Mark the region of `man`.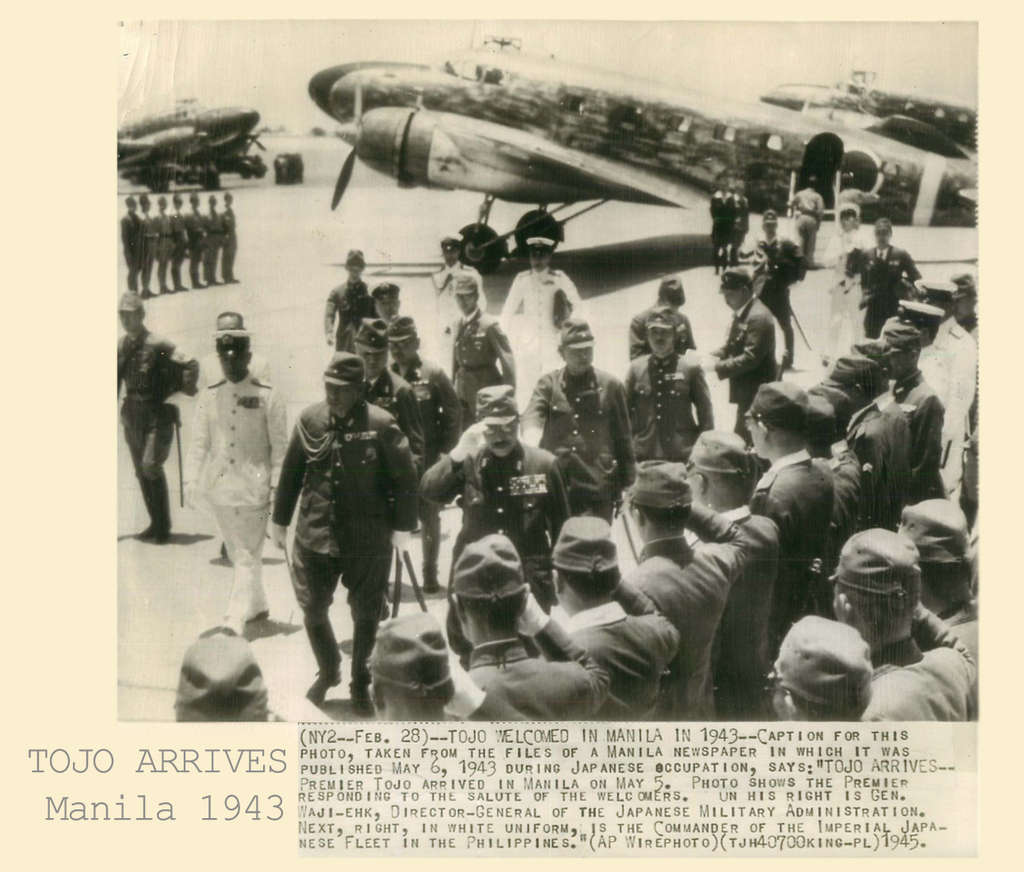
Region: <bbox>894, 497, 984, 701</bbox>.
